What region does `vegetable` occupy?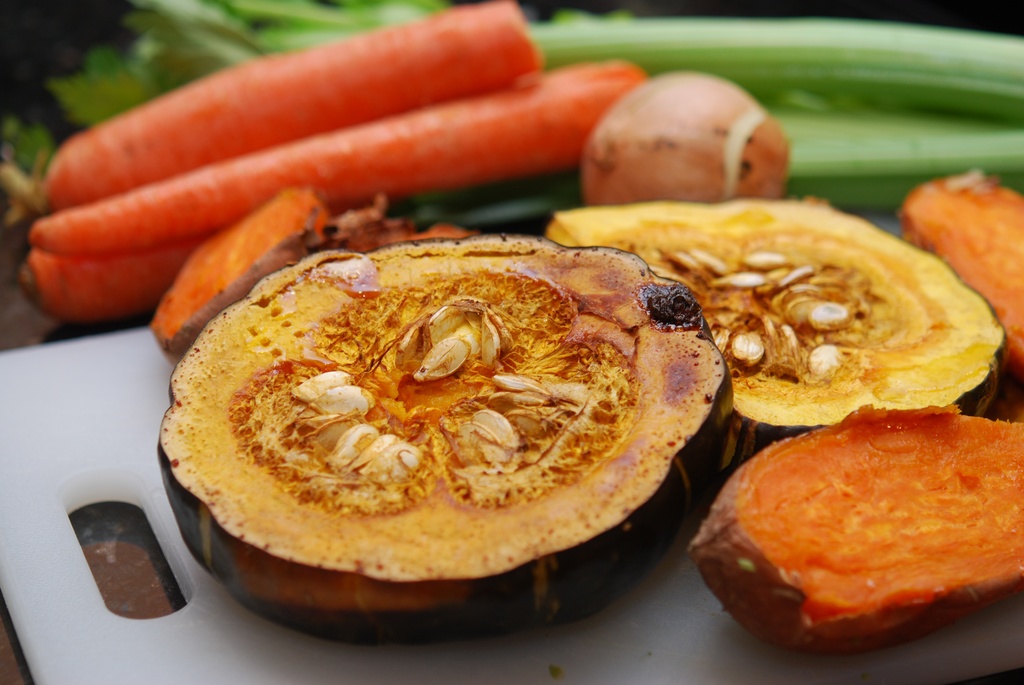
(17, 231, 209, 319).
